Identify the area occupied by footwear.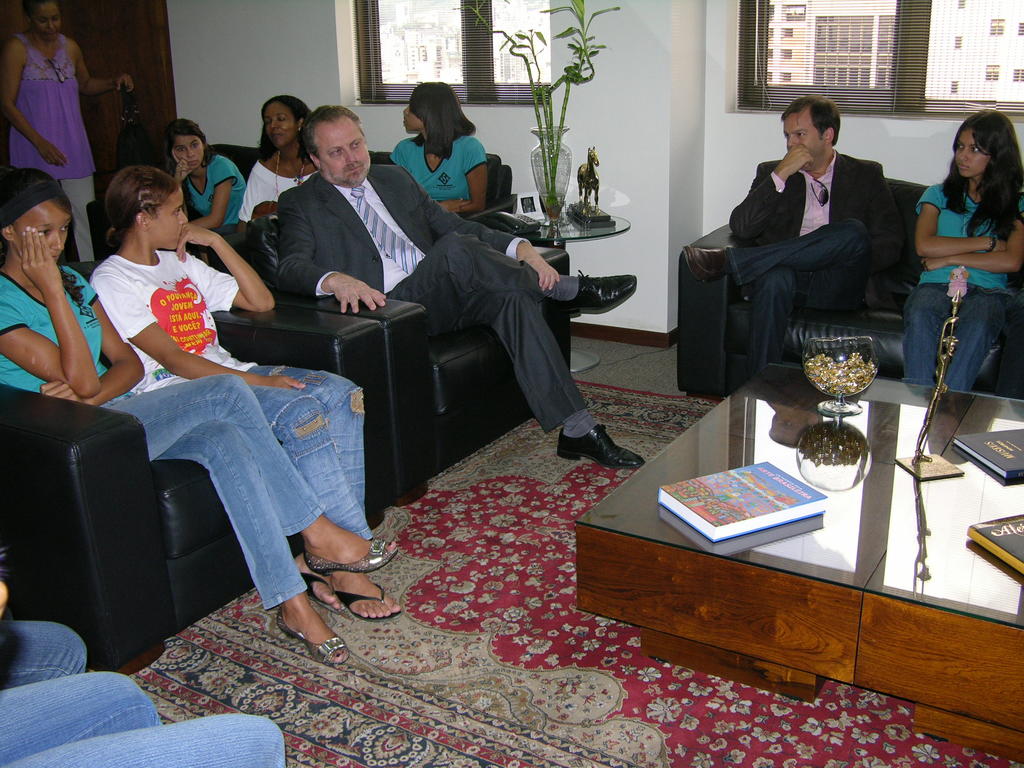
Area: (321,573,401,622).
